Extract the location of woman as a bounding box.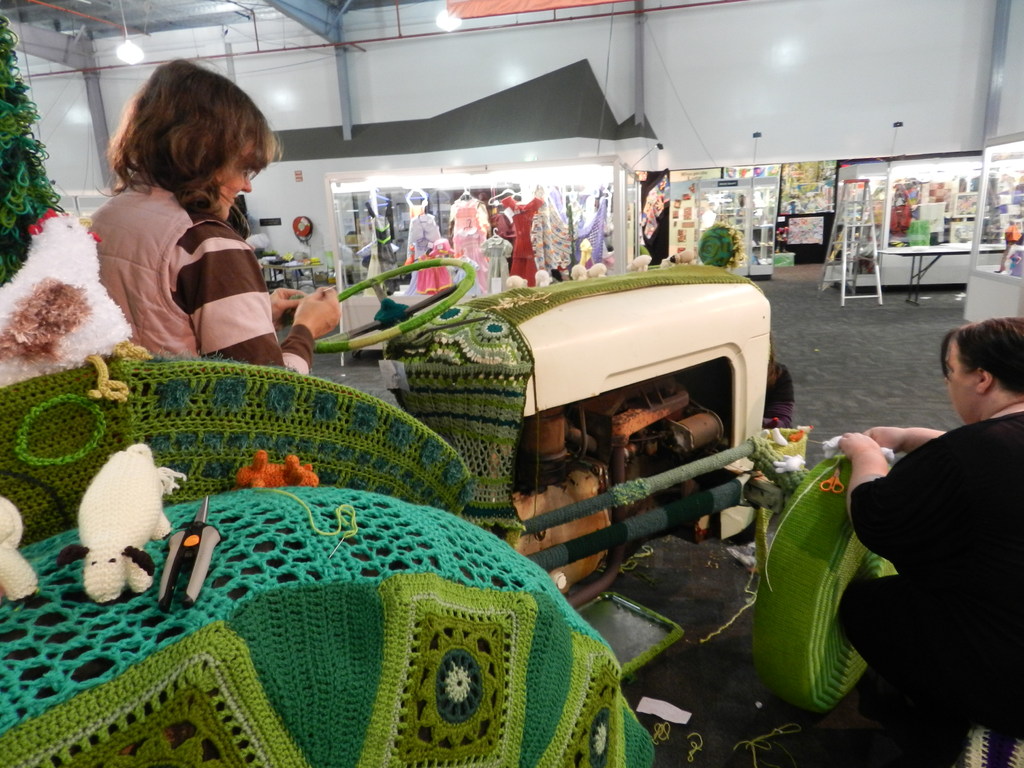
crop(742, 310, 1023, 767).
